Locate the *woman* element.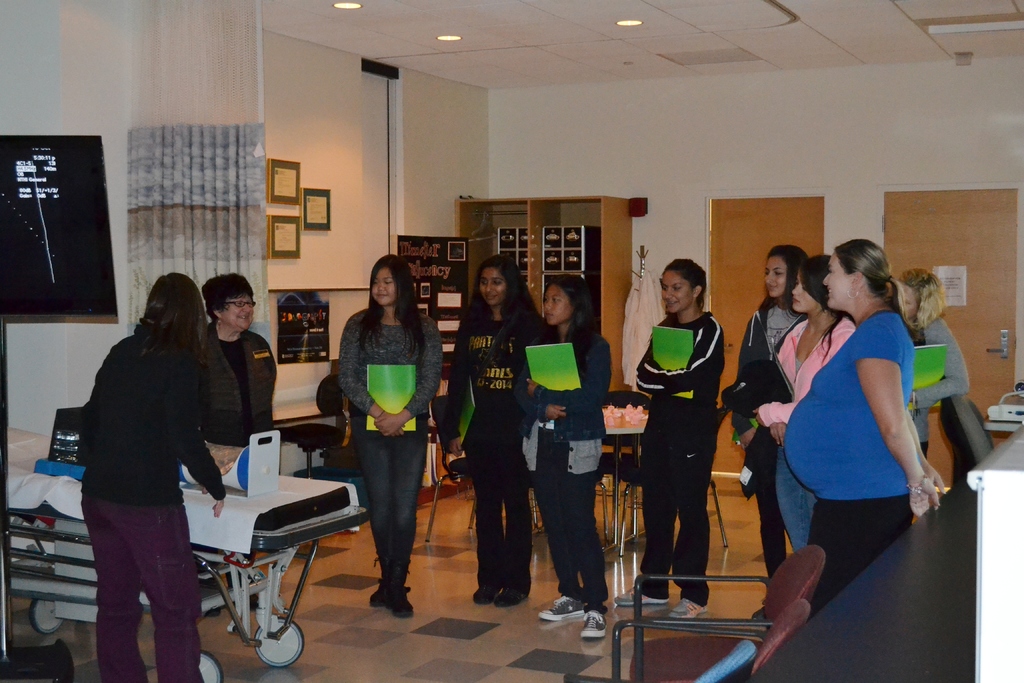
Element bbox: <region>733, 241, 815, 583</region>.
